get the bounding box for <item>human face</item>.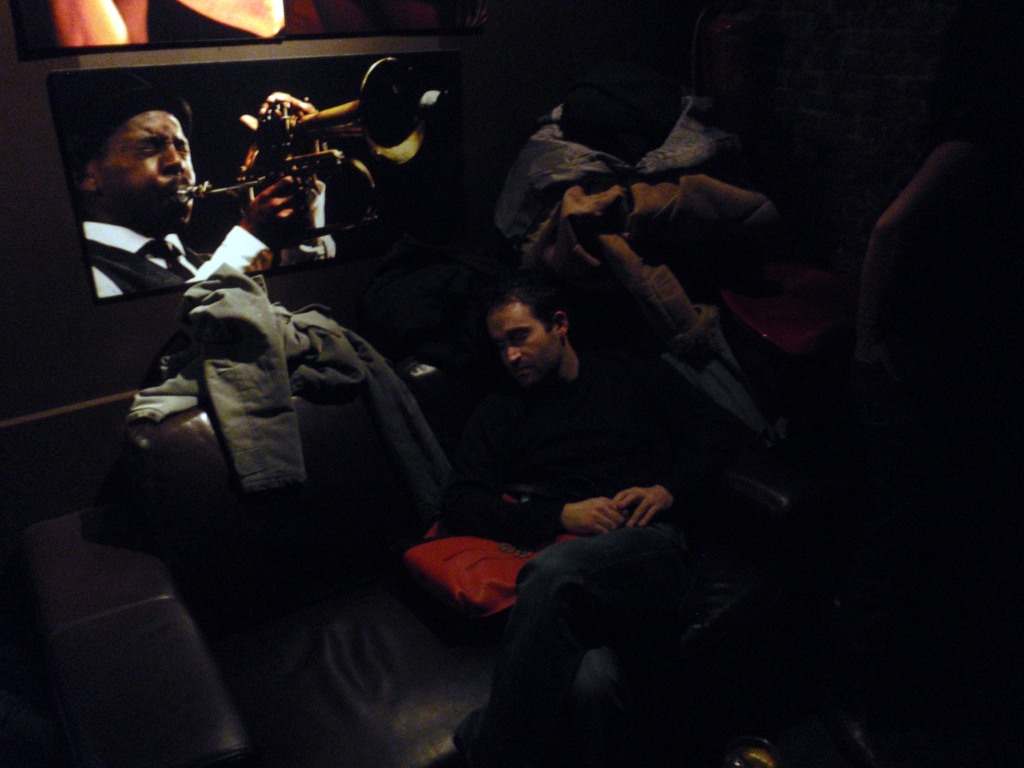
Rect(90, 109, 202, 228).
